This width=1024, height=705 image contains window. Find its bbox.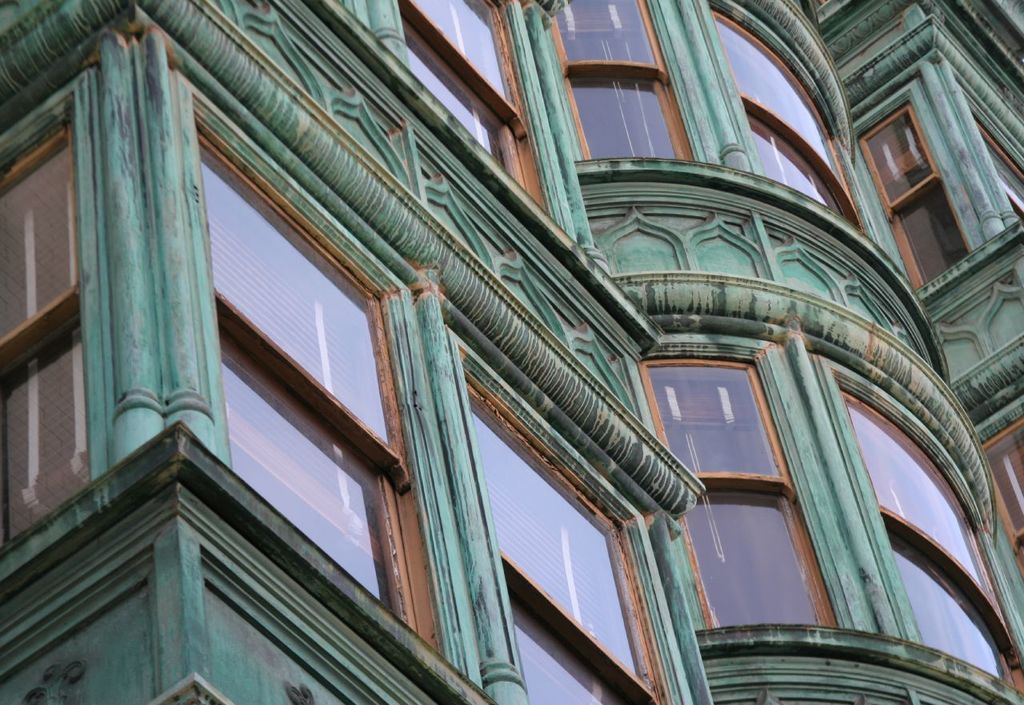
(546,0,695,167).
